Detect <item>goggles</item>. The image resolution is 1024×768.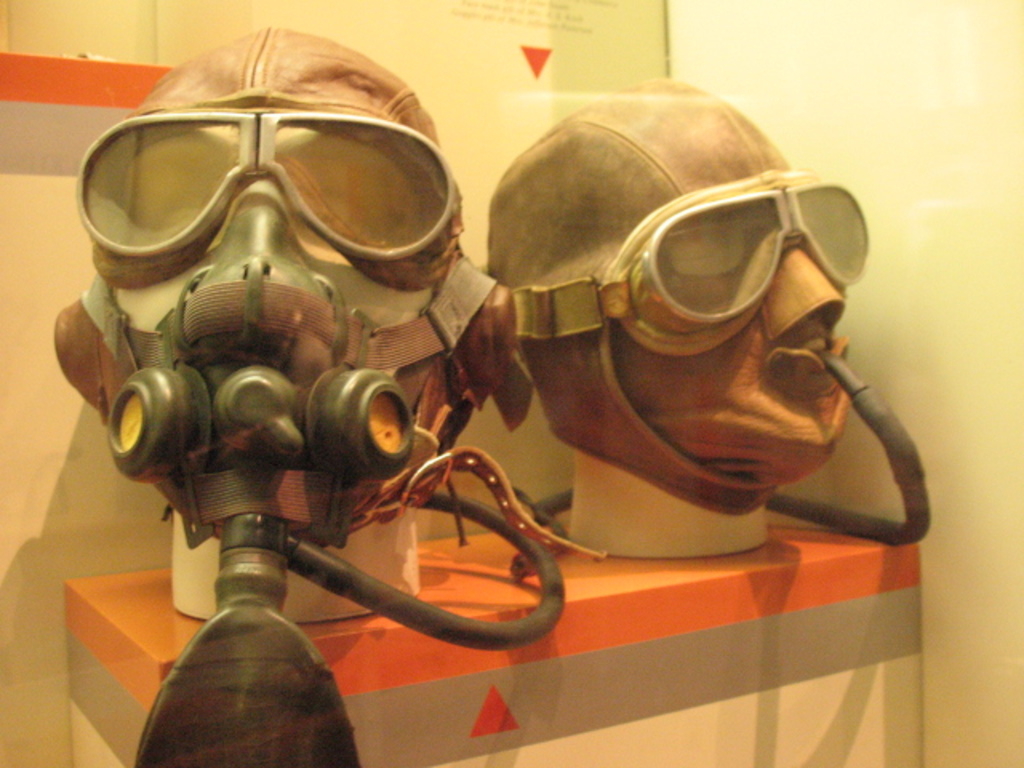
bbox=(502, 176, 883, 373).
